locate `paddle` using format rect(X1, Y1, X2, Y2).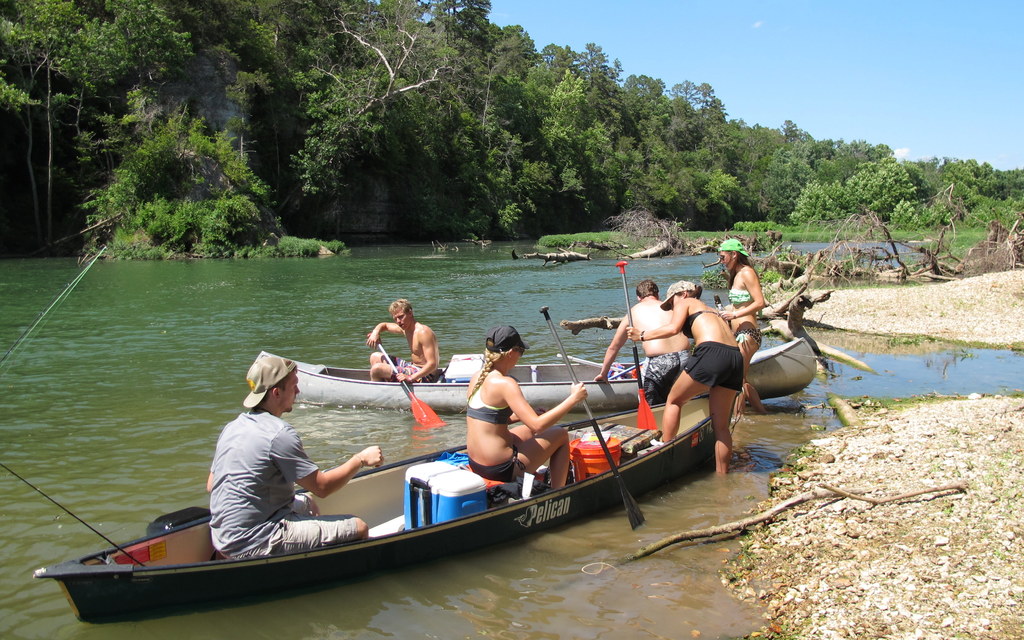
rect(719, 296, 725, 322).
